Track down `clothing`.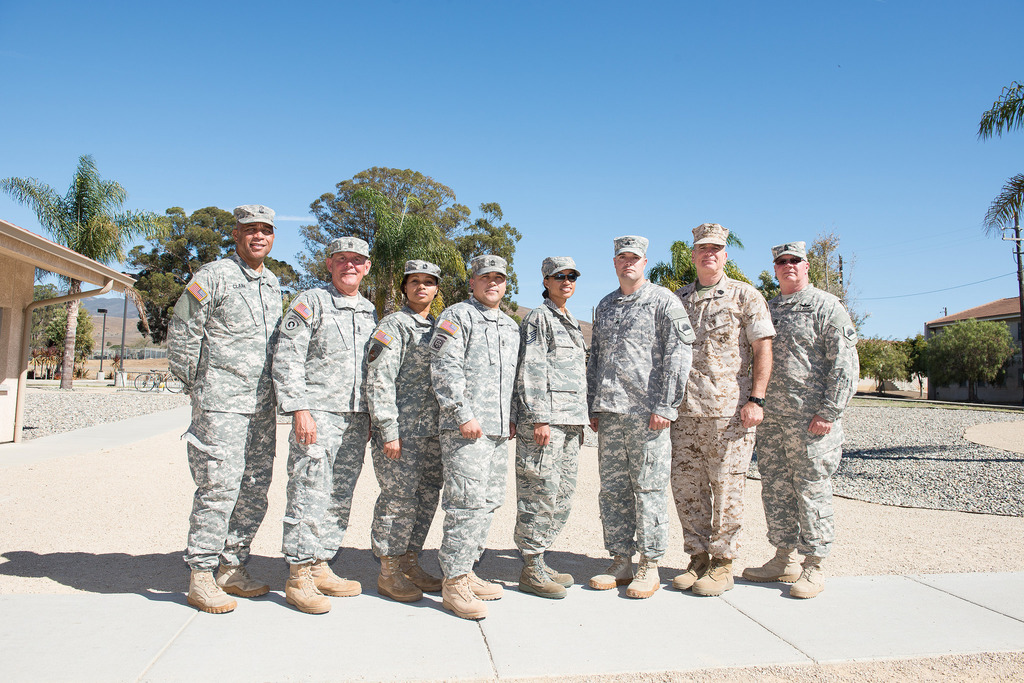
Tracked to [left=691, top=225, right=727, bottom=249].
